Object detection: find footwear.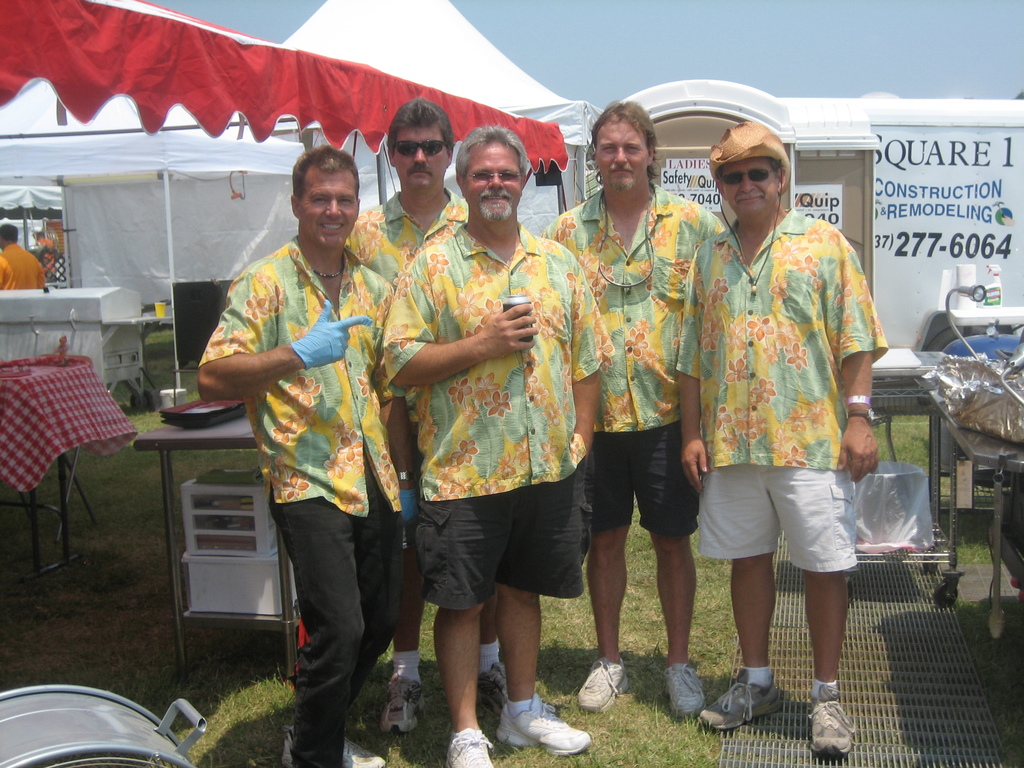
[279,728,394,767].
